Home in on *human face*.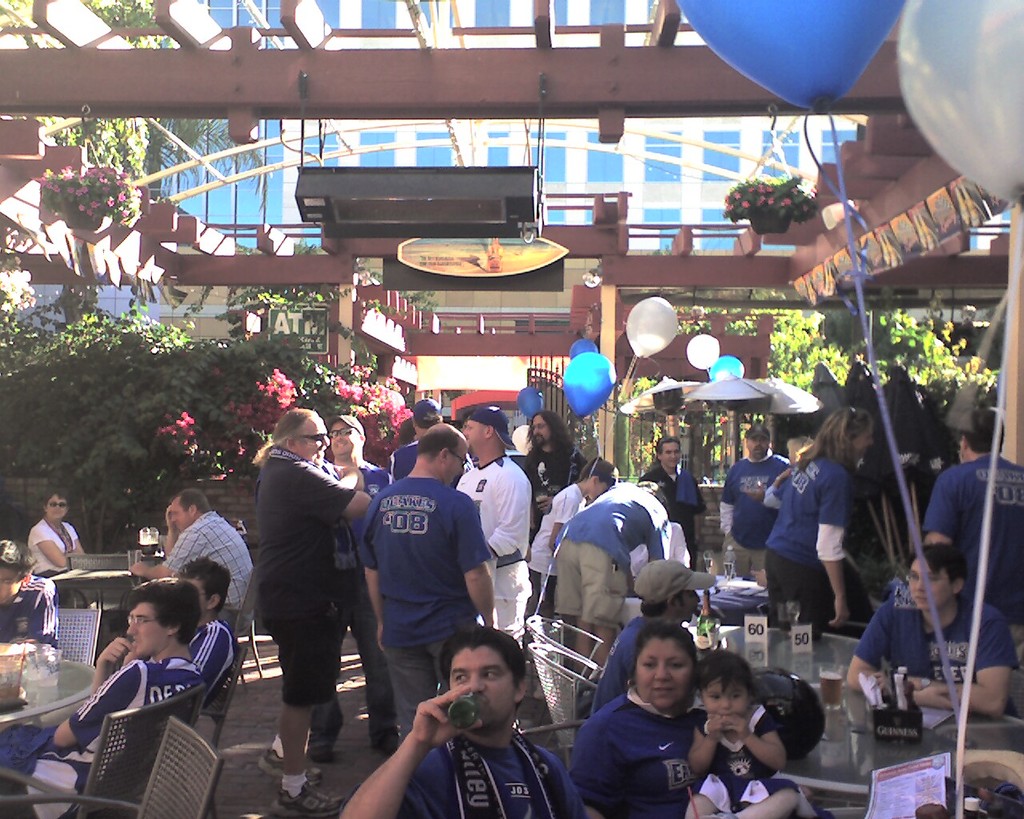
Homed in at x1=748 y1=440 x2=770 y2=457.
